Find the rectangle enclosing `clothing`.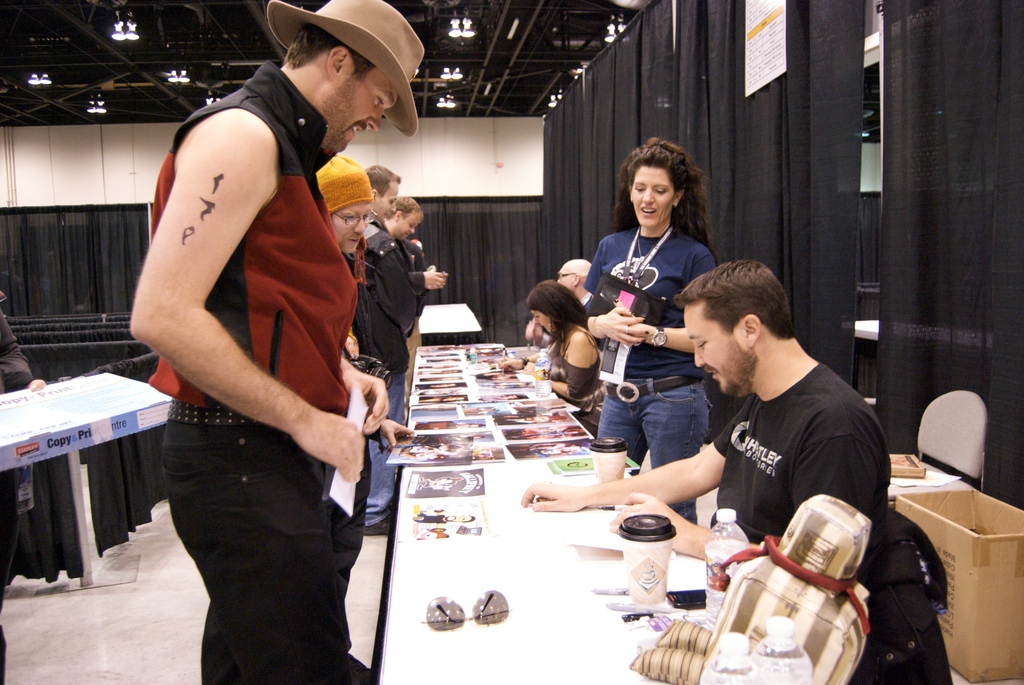
(600,381,714,522).
